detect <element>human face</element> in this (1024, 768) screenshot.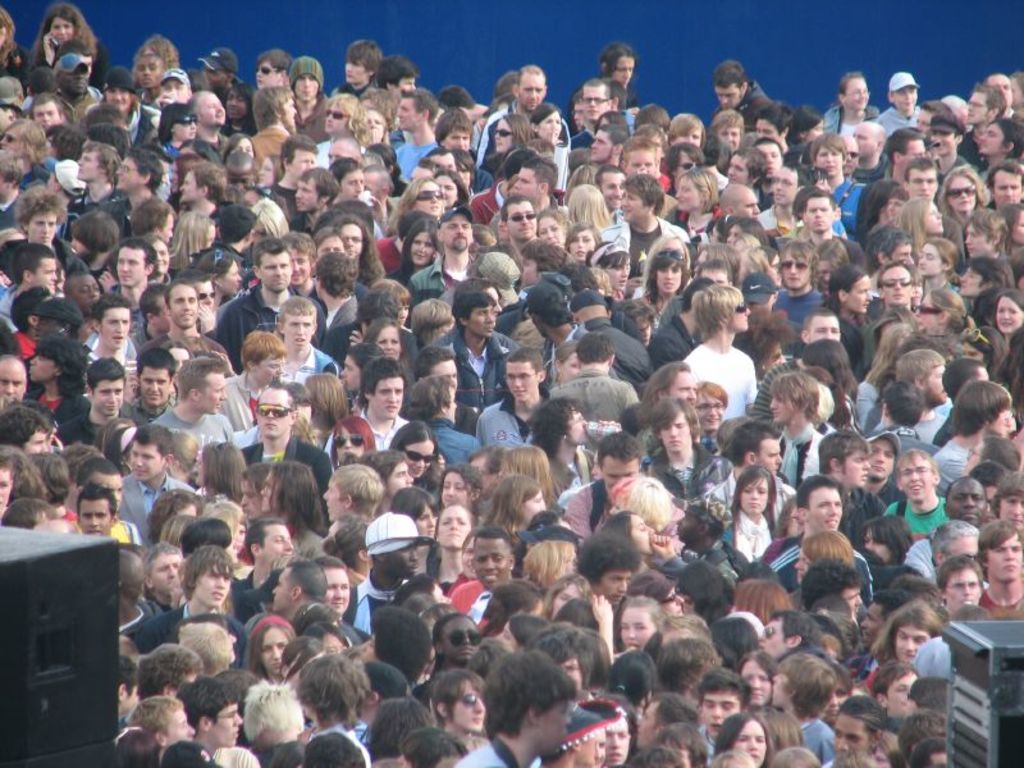
Detection: crop(571, 229, 595, 248).
